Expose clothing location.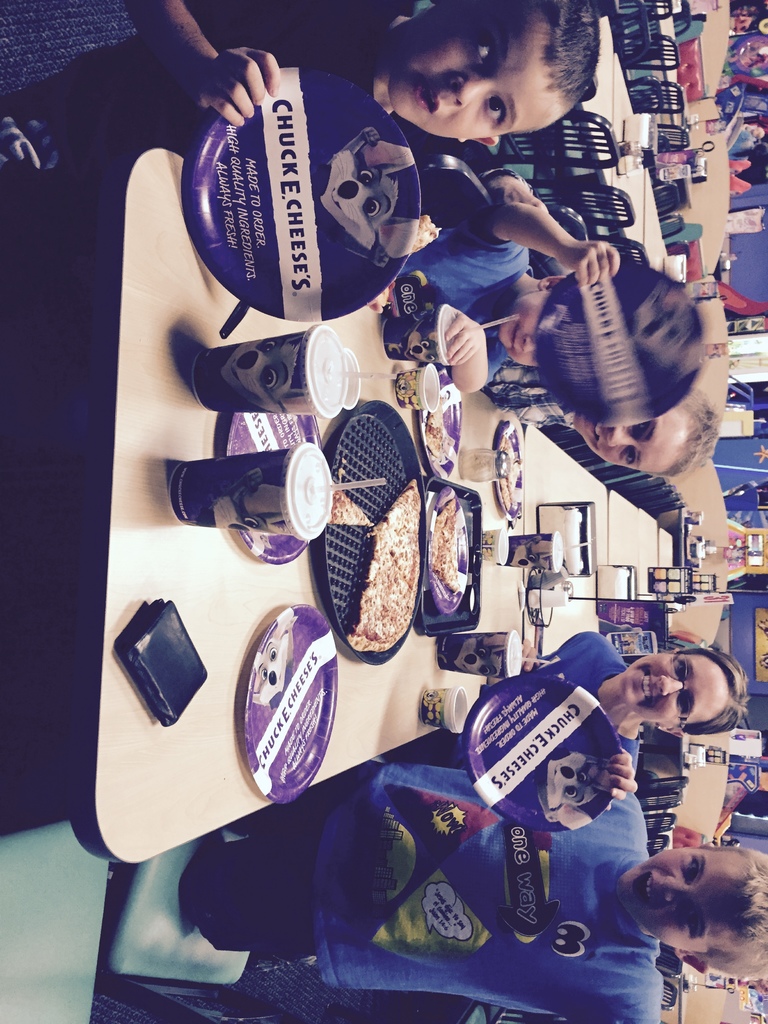
Exposed at BBox(478, 357, 581, 428).
